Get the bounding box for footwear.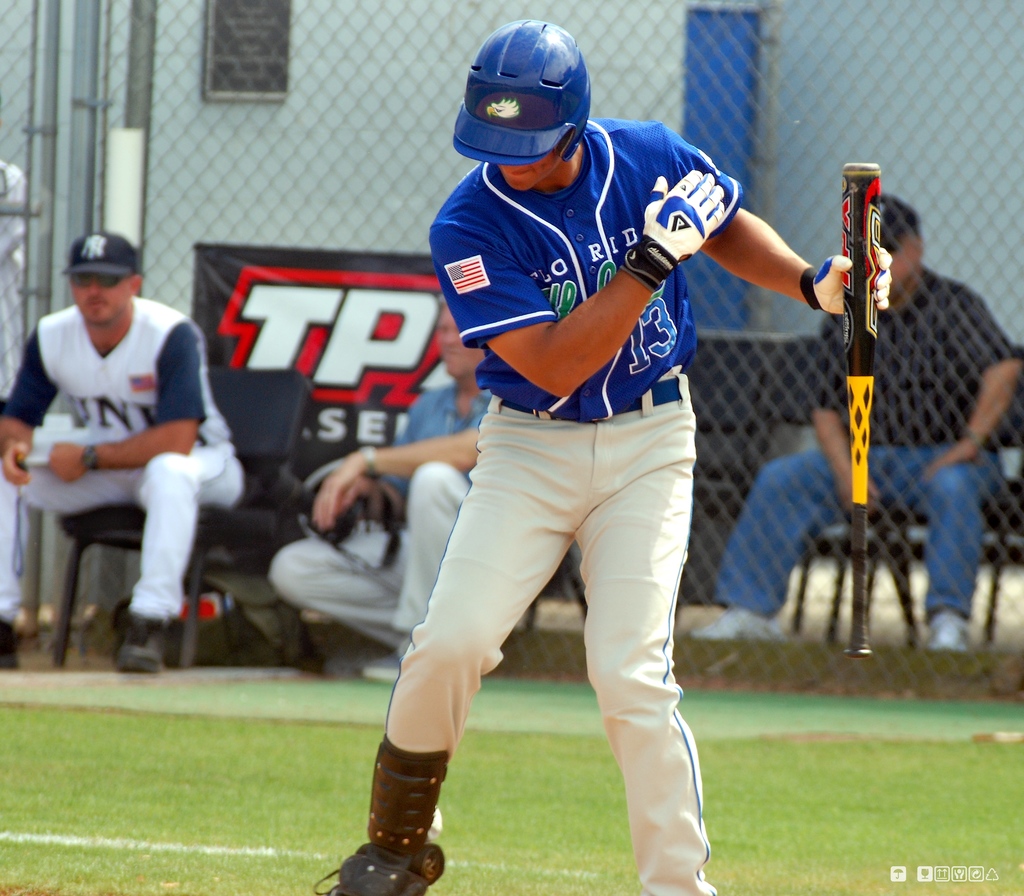
{"x1": 0, "y1": 620, "x2": 19, "y2": 673}.
